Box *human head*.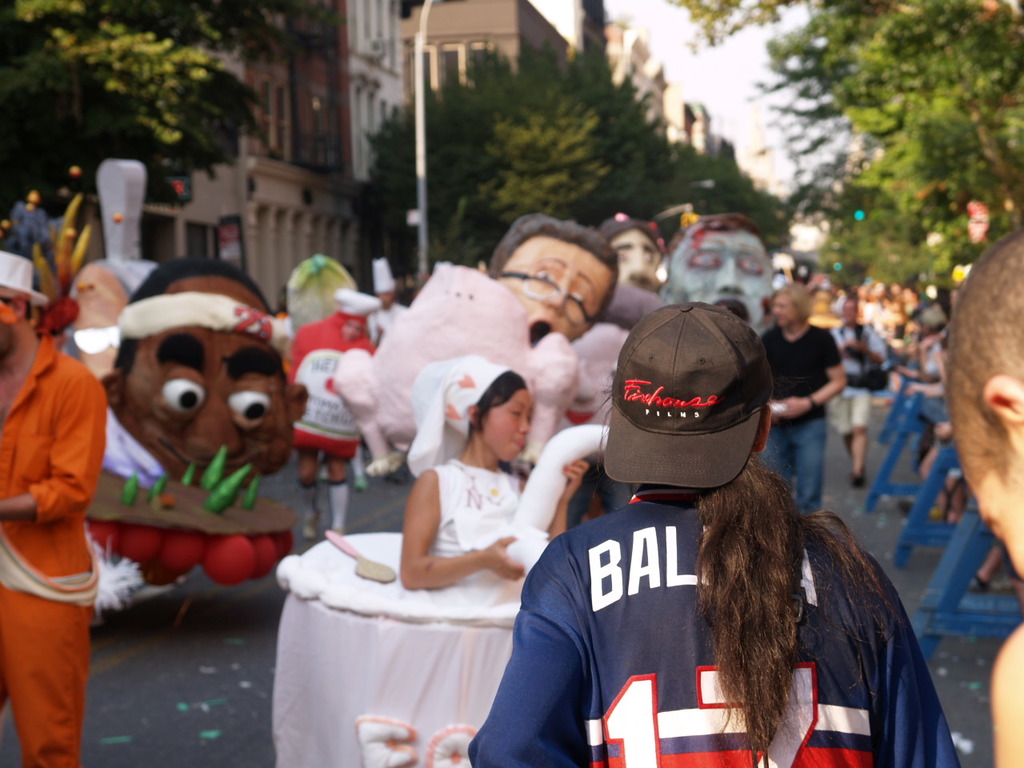
left=489, top=218, right=613, bottom=346.
